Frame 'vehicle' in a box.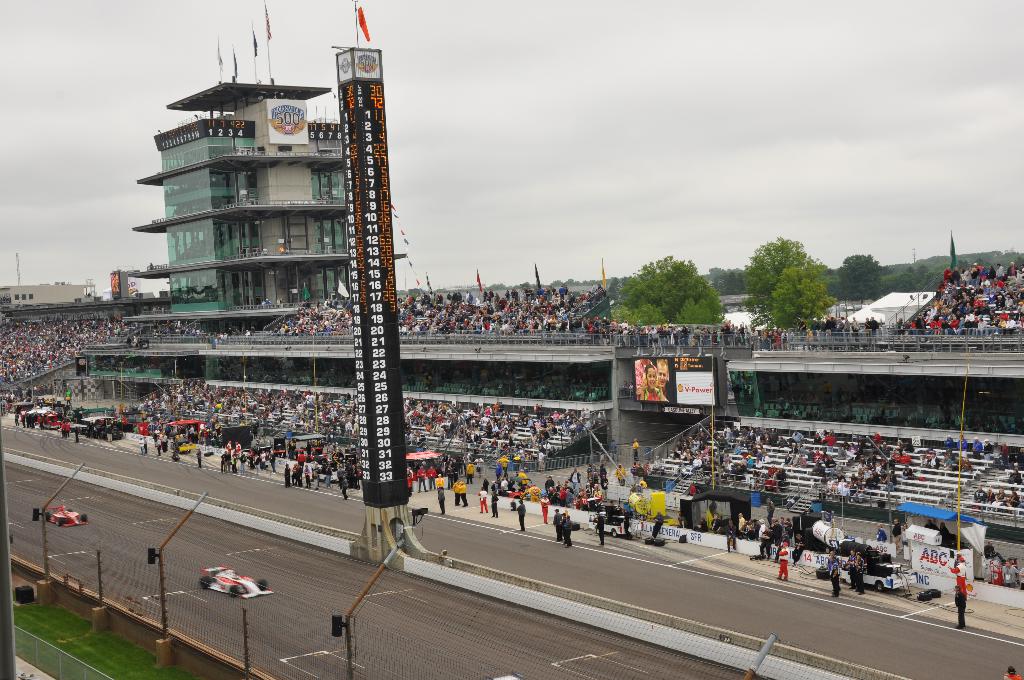
select_region(35, 401, 67, 437).
